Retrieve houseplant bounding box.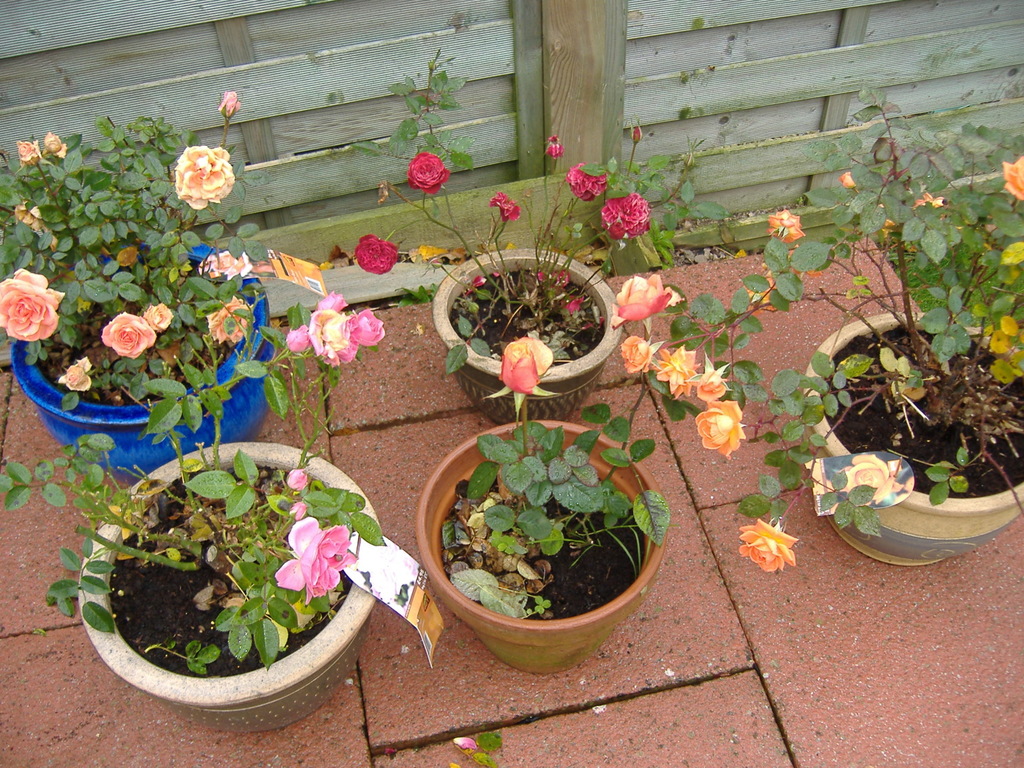
Bounding box: 0/330/381/731.
